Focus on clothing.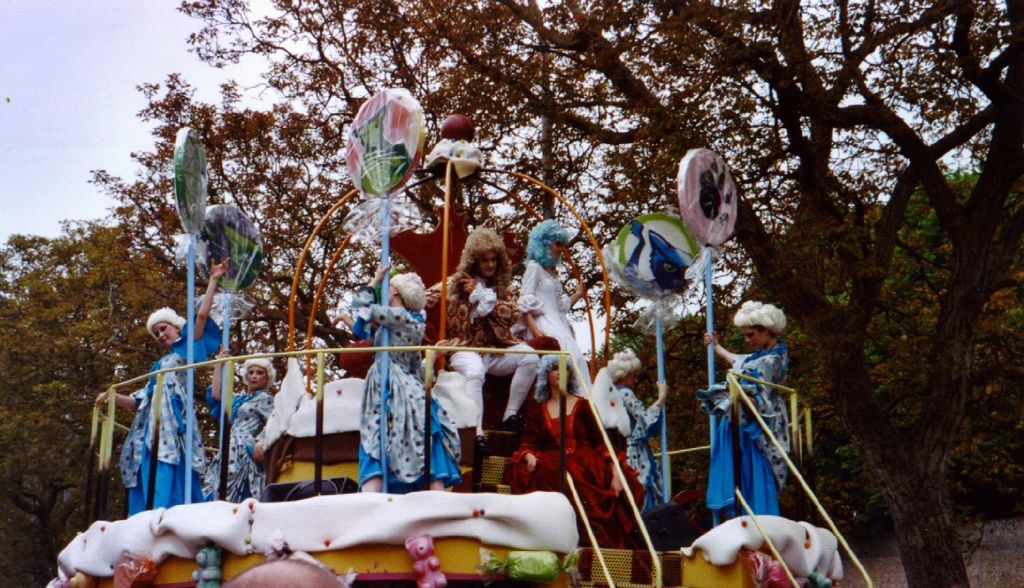
Focused at {"left": 621, "top": 381, "right": 663, "bottom": 513}.
